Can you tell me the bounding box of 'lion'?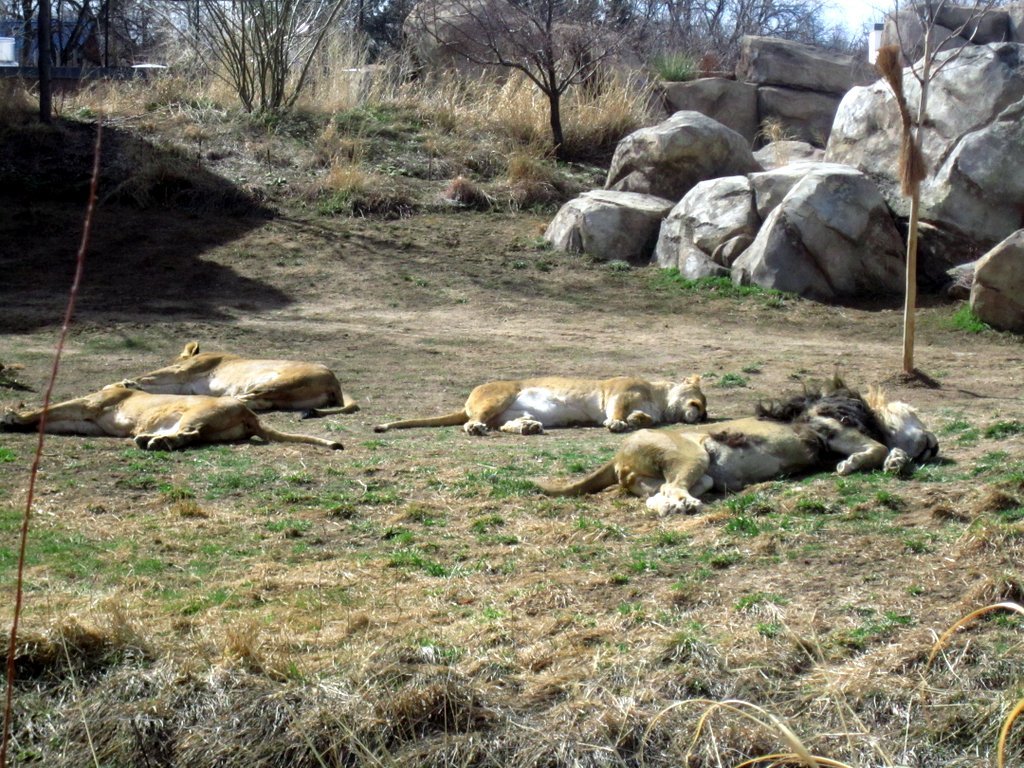
left=377, top=372, right=713, bottom=438.
